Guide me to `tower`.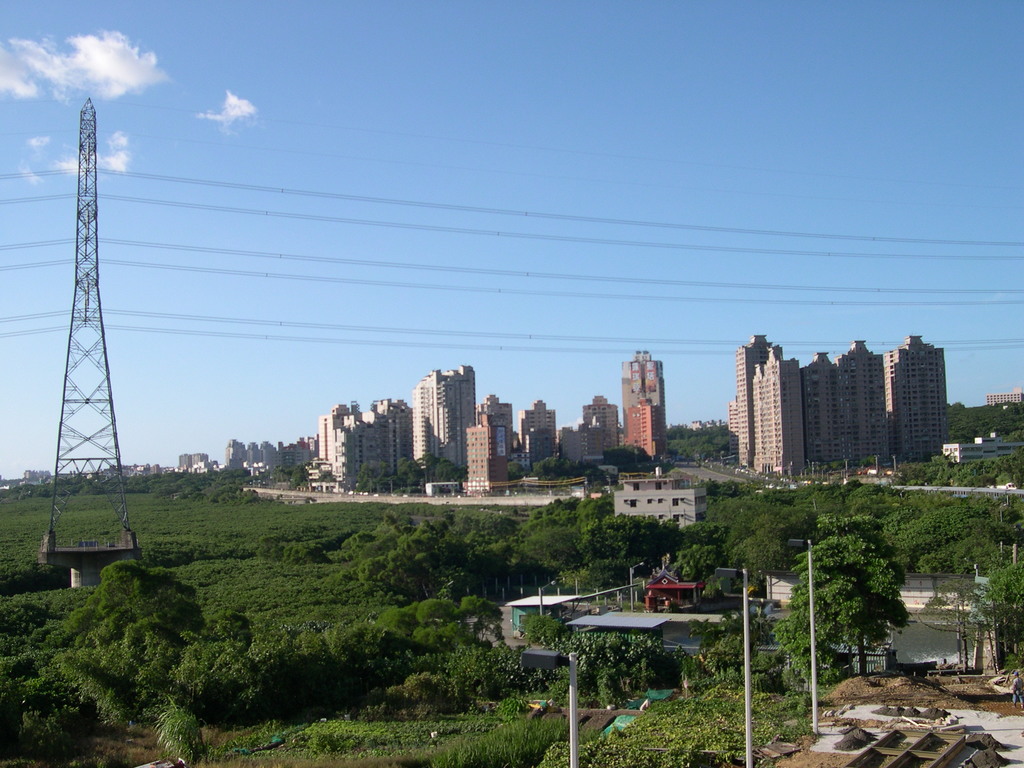
Guidance: (751,344,812,484).
